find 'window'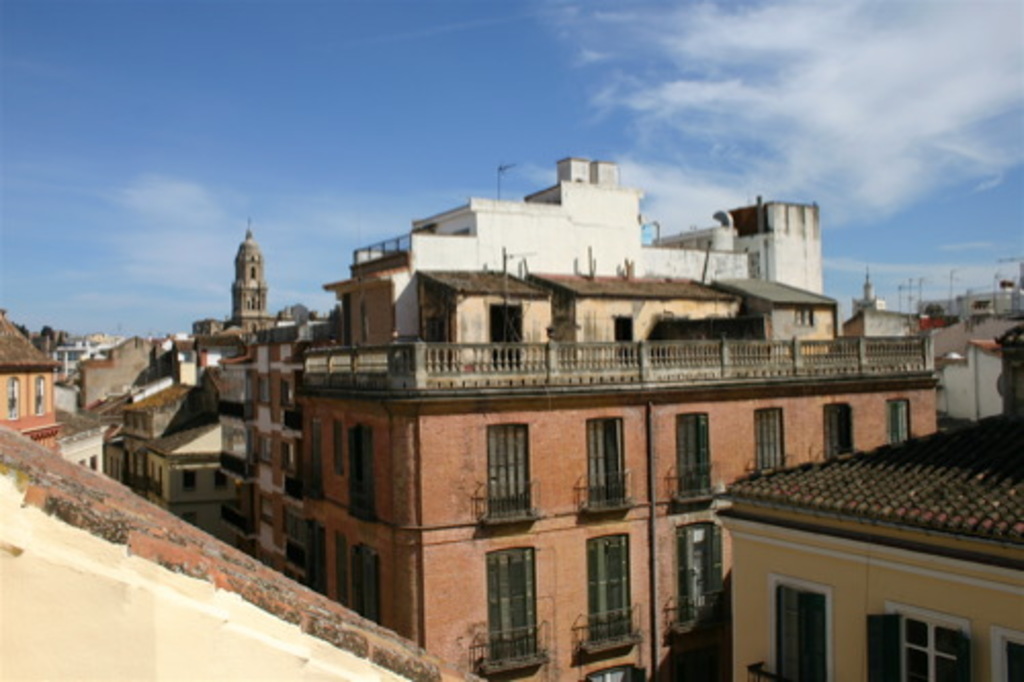
<region>584, 422, 625, 506</region>
